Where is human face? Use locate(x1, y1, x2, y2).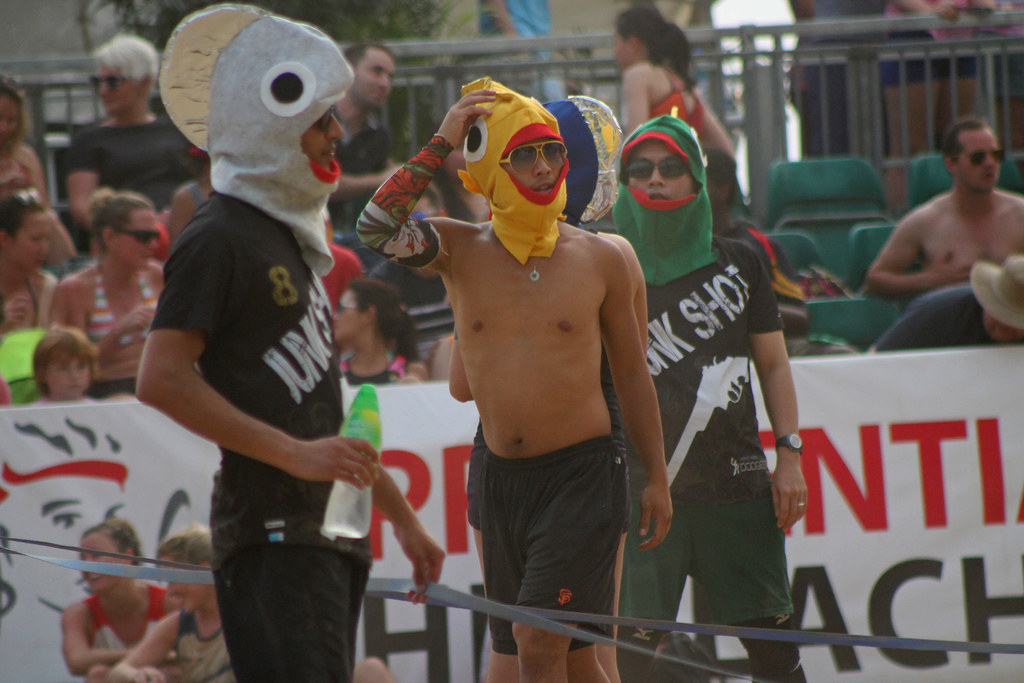
locate(79, 530, 118, 592).
